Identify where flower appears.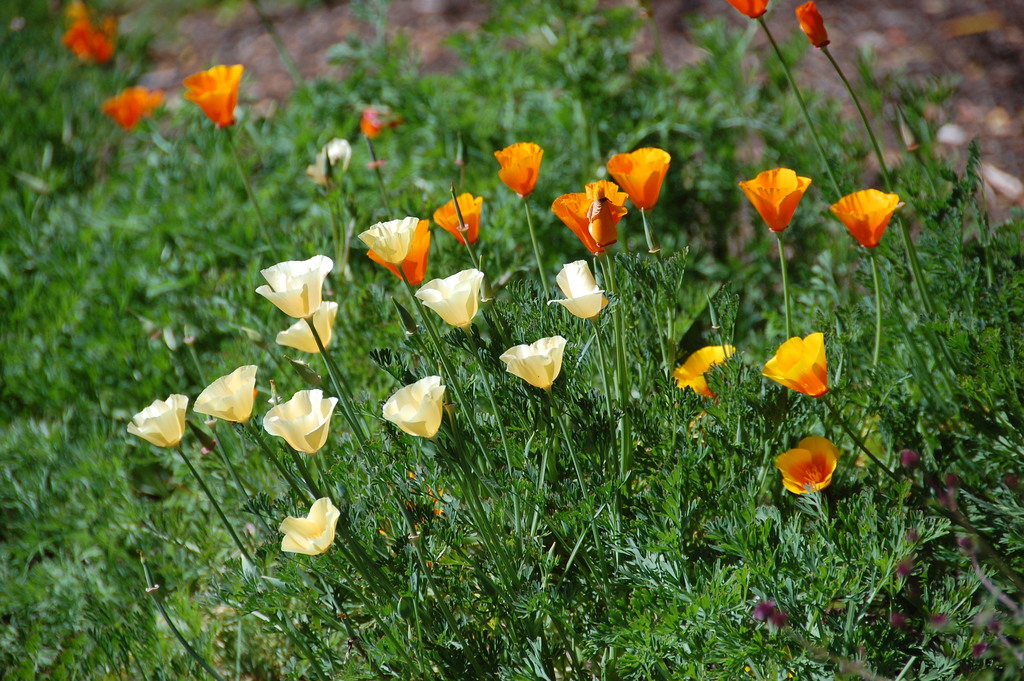
Appears at crop(726, 0, 771, 21).
